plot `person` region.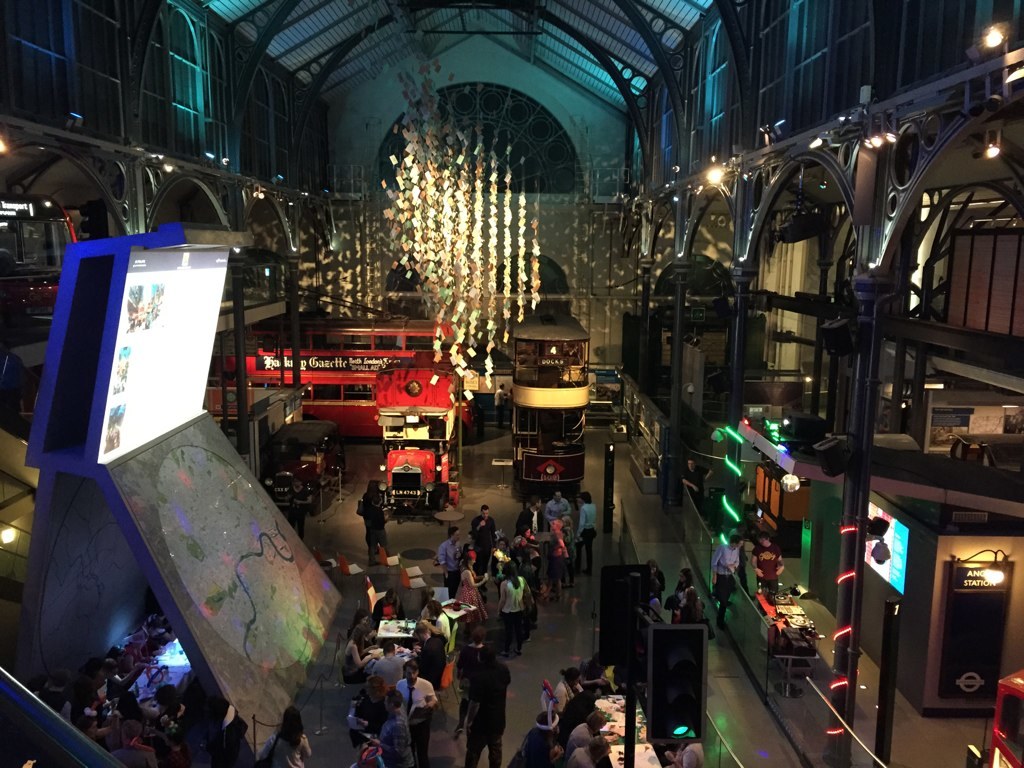
Plotted at [x1=376, y1=640, x2=404, y2=684].
